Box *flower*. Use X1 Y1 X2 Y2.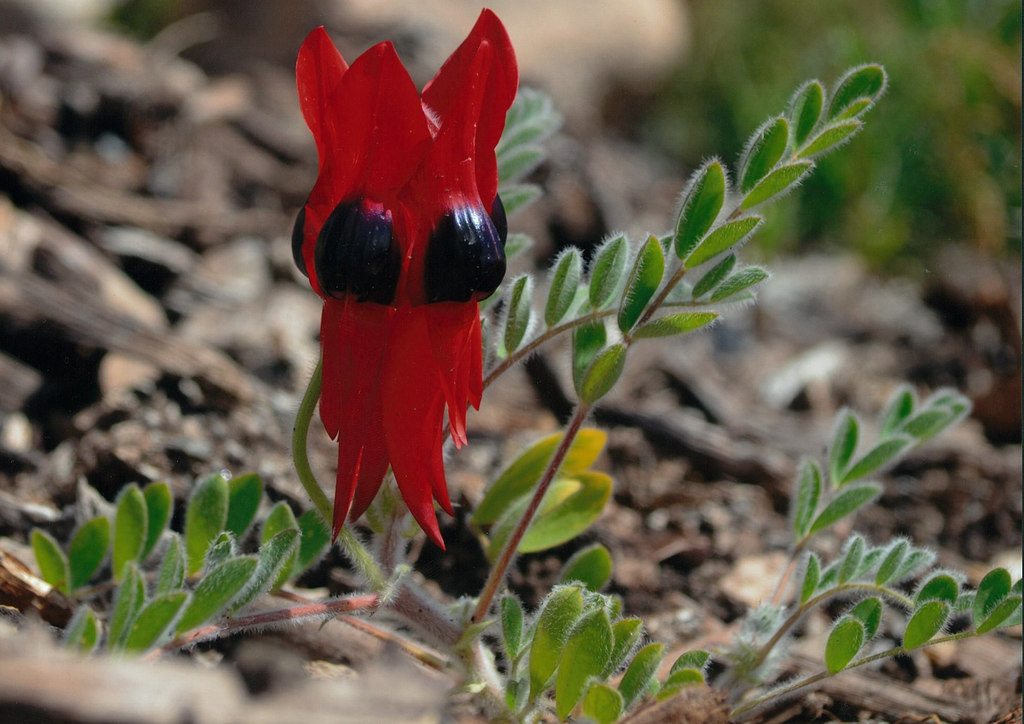
294 4 519 548.
